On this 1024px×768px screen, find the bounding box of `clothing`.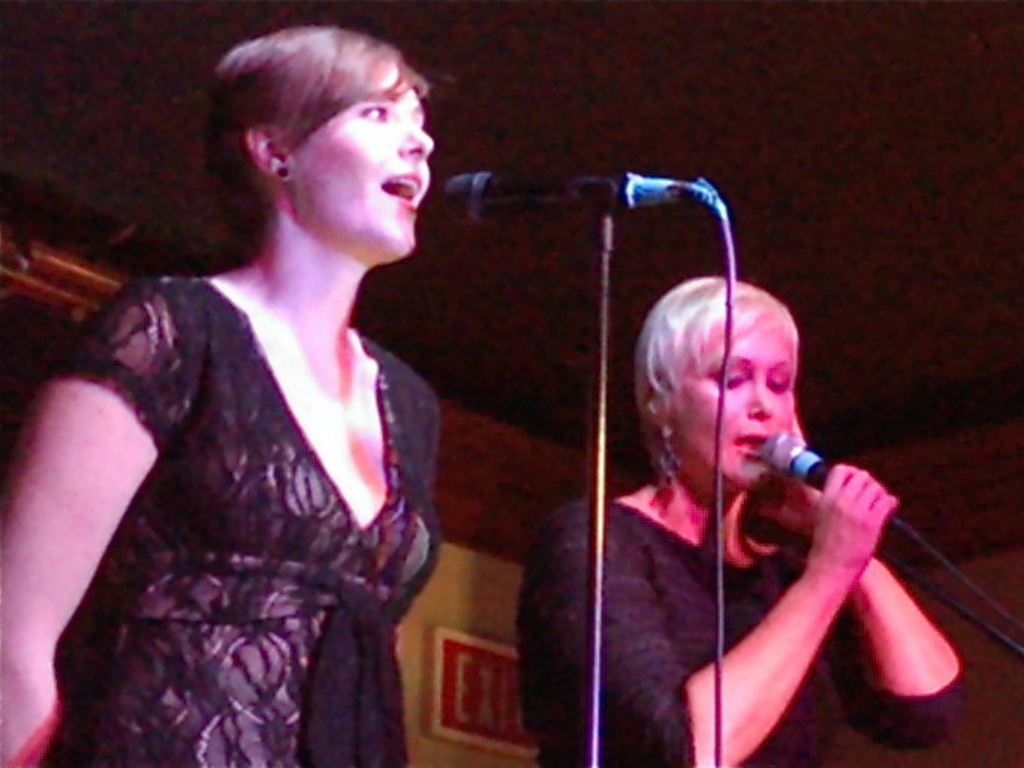
Bounding box: box(512, 499, 961, 767).
